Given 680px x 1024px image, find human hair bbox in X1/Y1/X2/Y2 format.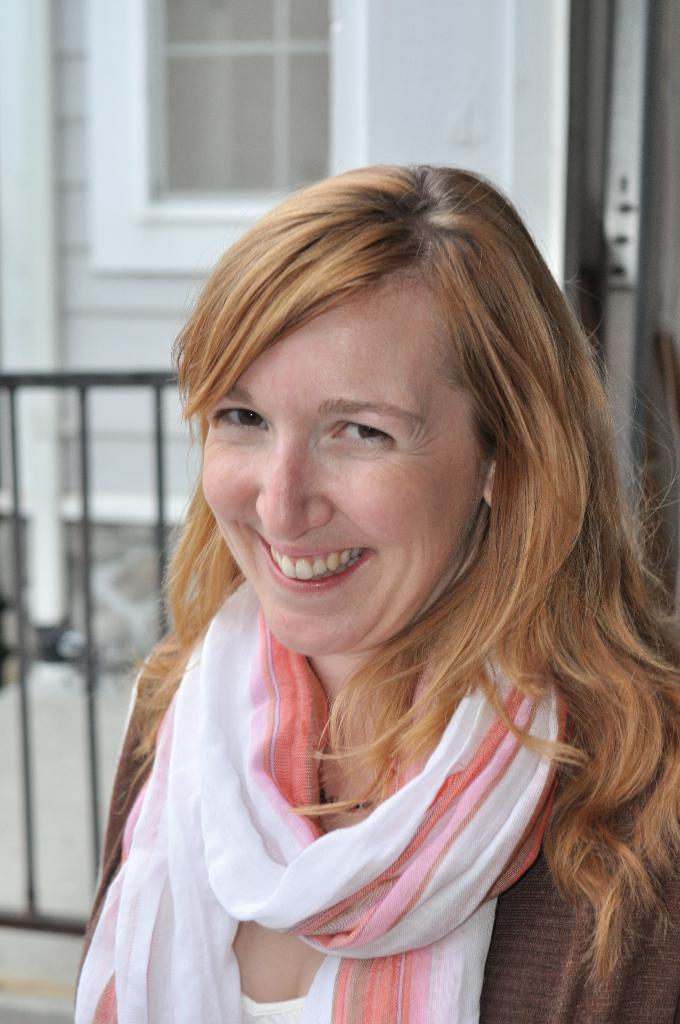
131/150/679/1002.
